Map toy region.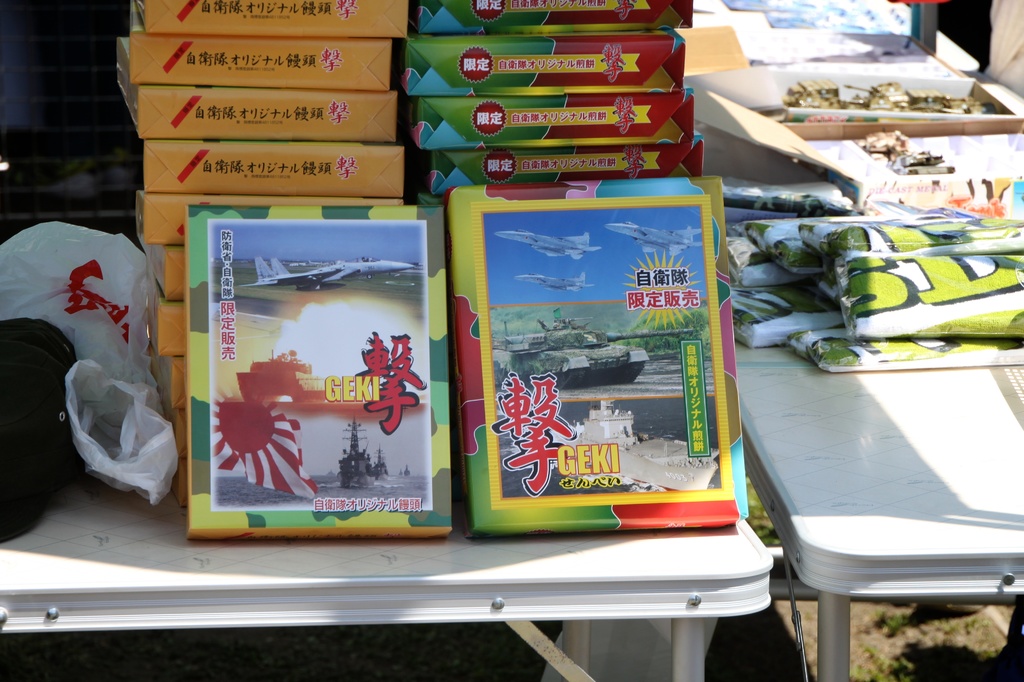
Mapped to {"x1": 176, "y1": 463, "x2": 186, "y2": 517}.
